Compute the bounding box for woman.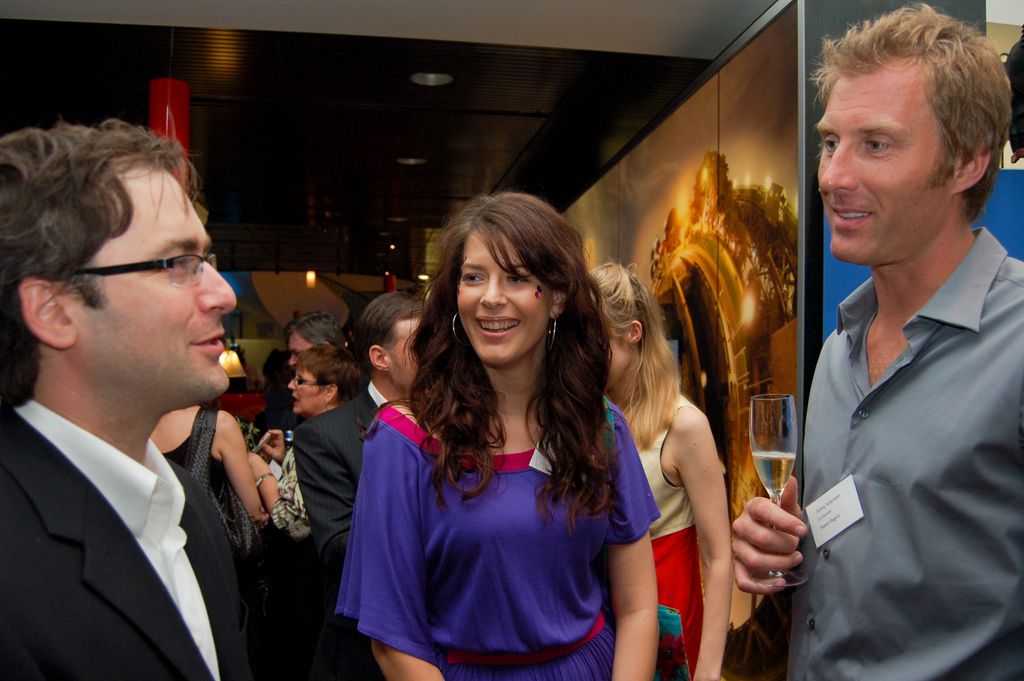
box=[244, 338, 364, 680].
